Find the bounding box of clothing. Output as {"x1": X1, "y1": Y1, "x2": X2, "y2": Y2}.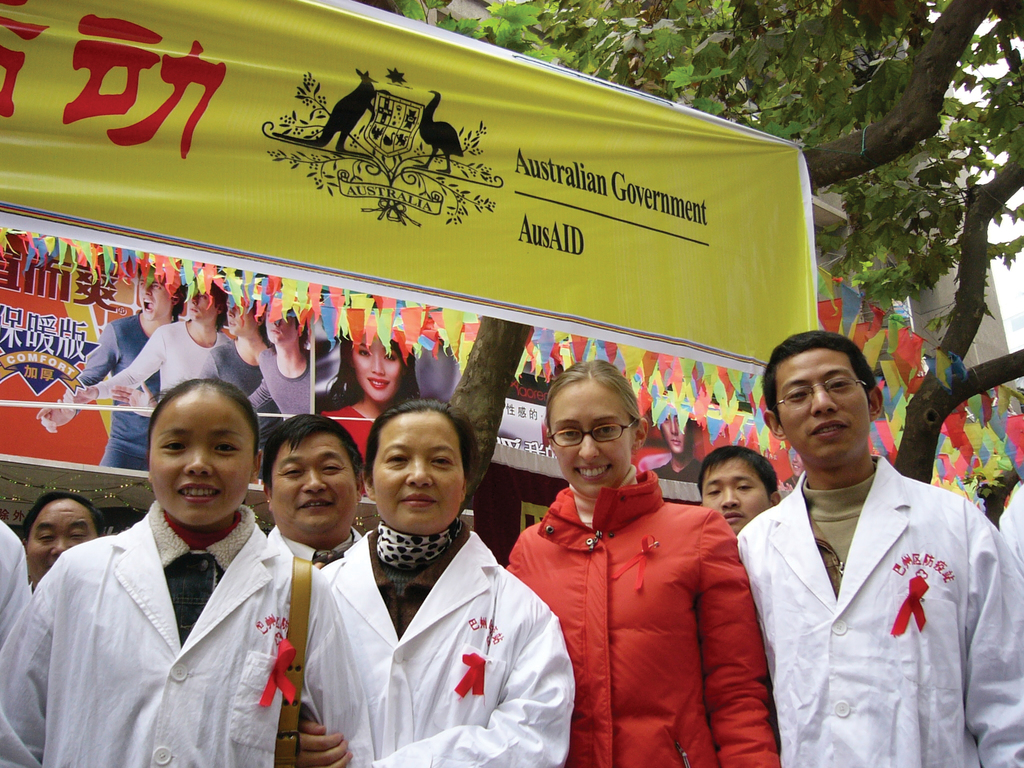
{"x1": 0, "y1": 518, "x2": 44, "y2": 767}.
